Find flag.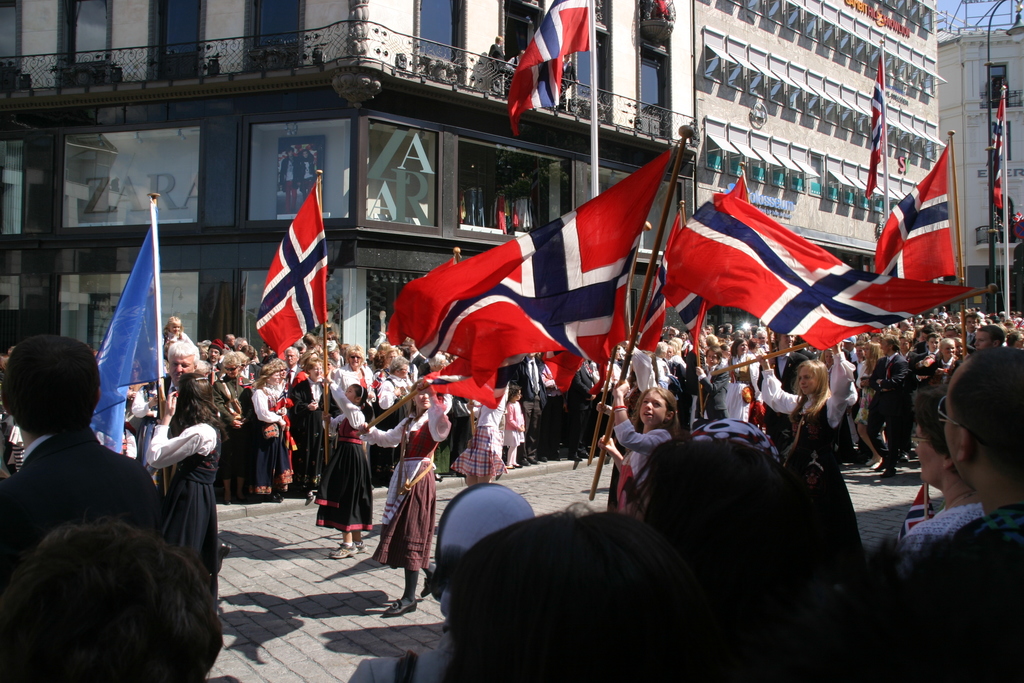
region(502, 0, 607, 126).
